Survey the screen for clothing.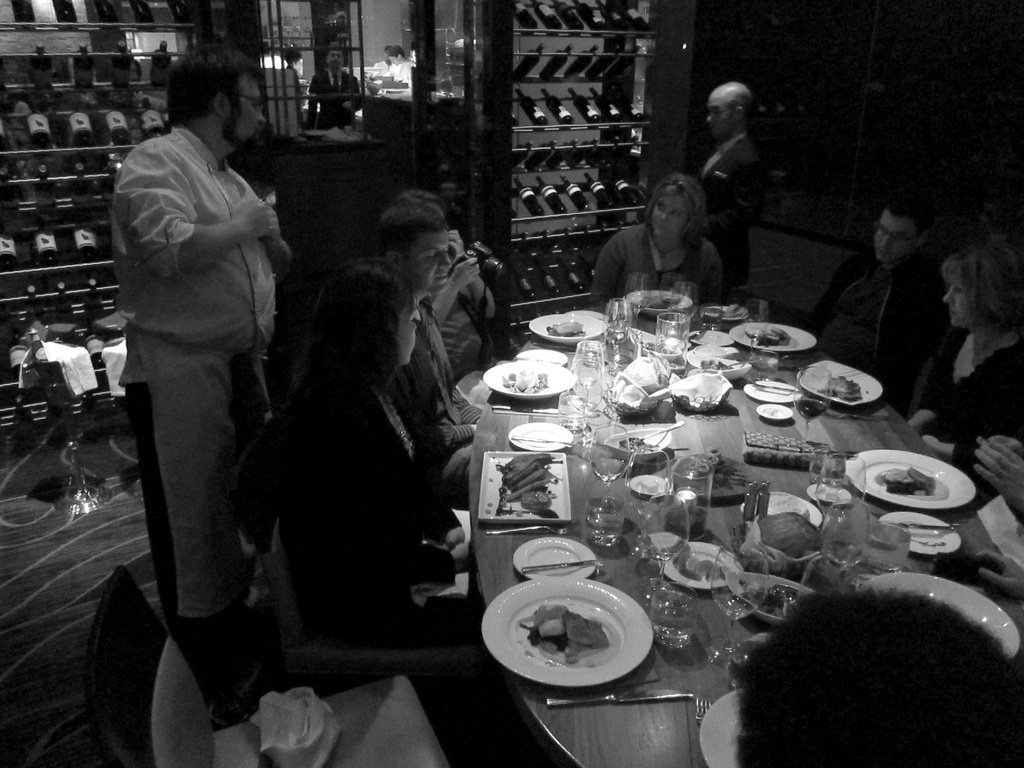
Survey found: box(591, 218, 719, 308).
